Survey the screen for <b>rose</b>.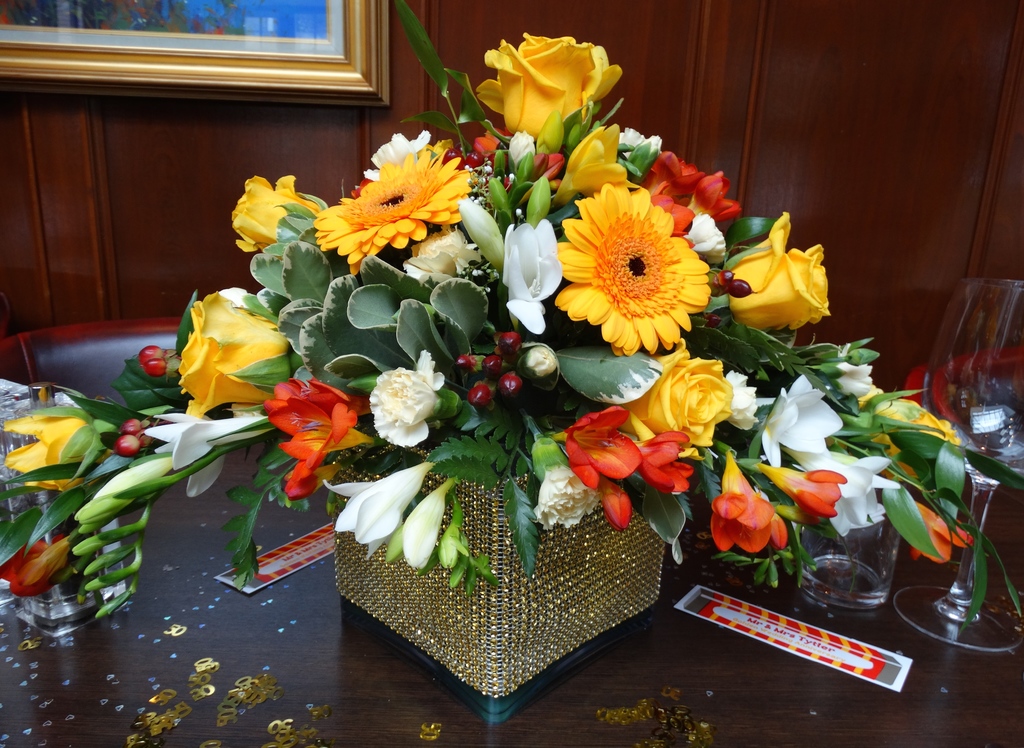
Survey found: pyautogui.locateOnScreen(723, 216, 833, 332).
